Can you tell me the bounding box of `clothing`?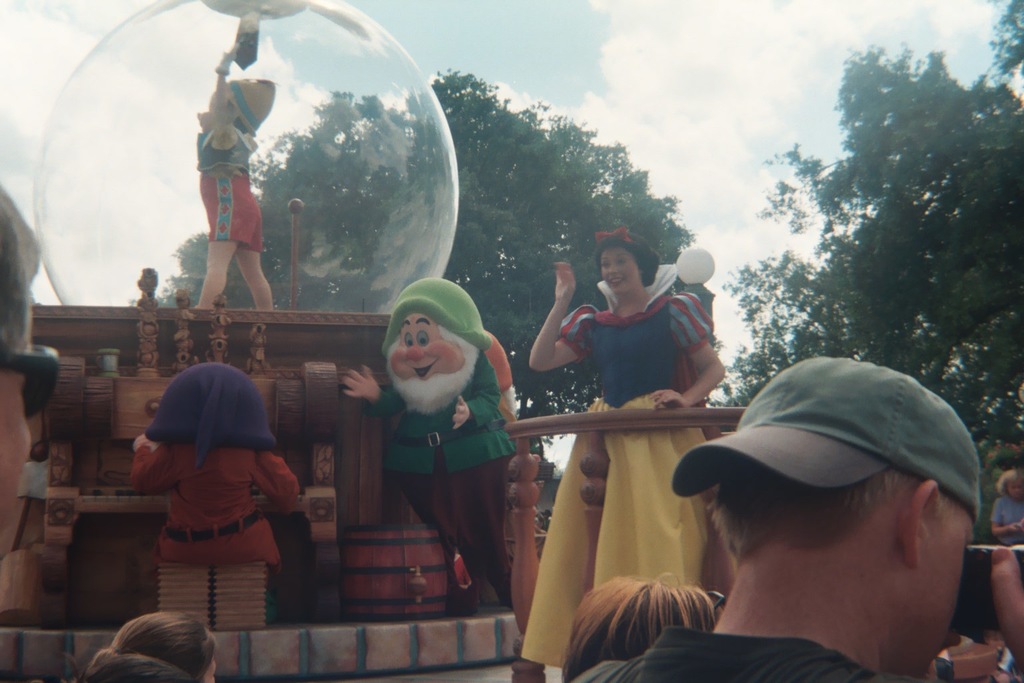
select_region(567, 622, 875, 682).
